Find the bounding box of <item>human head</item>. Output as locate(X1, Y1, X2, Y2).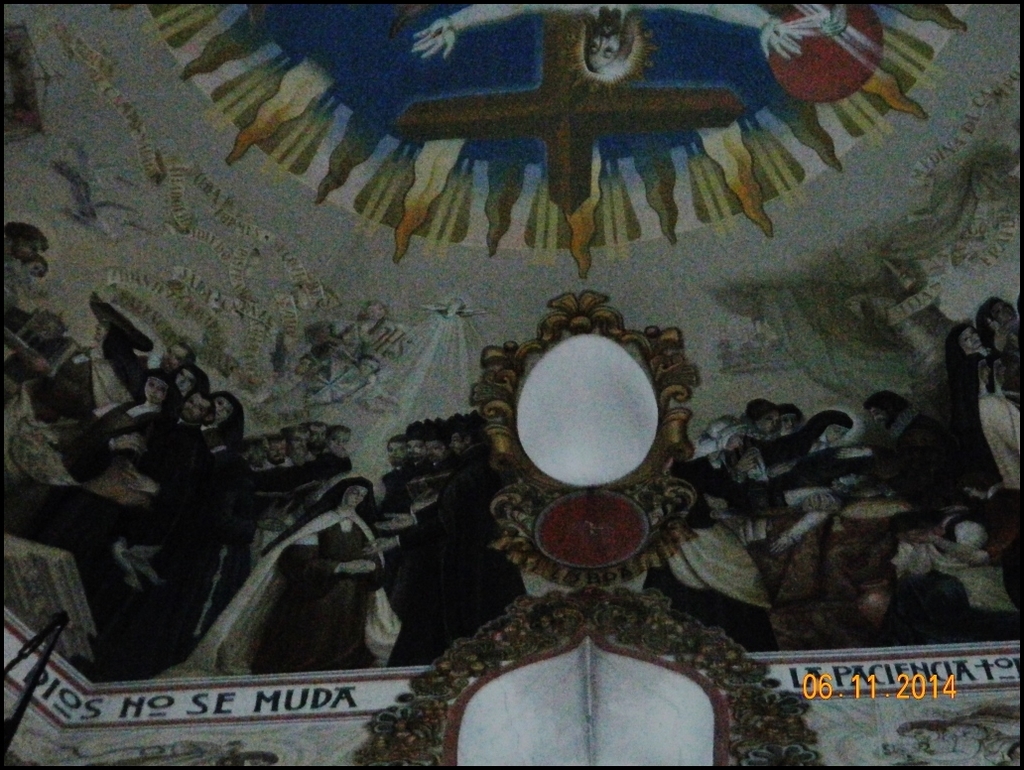
locate(328, 423, 351, 456).
